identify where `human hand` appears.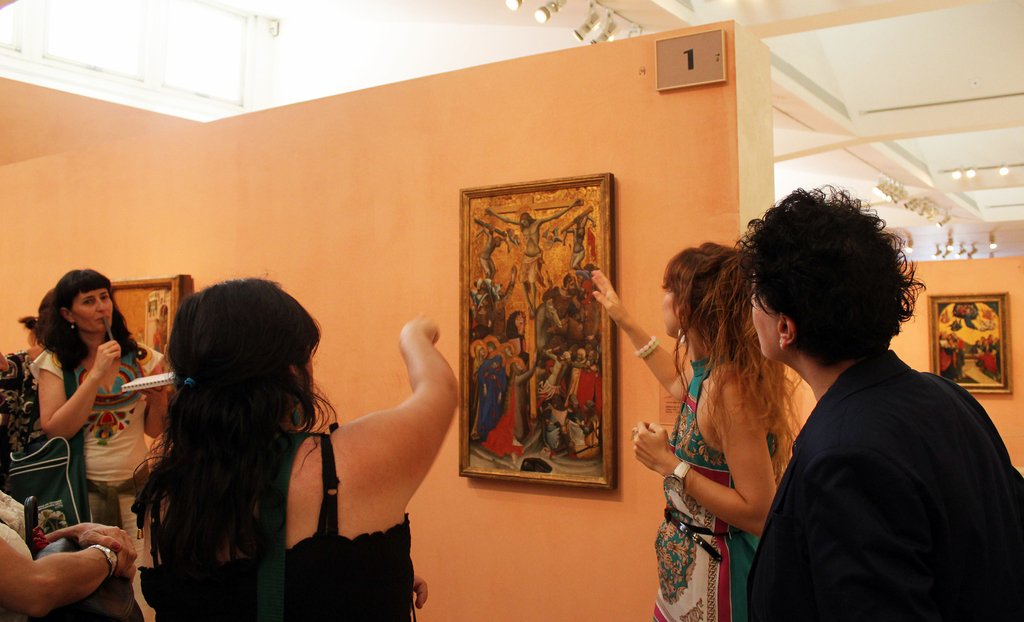
Appears at bbox(76, 523, 138, 576).
